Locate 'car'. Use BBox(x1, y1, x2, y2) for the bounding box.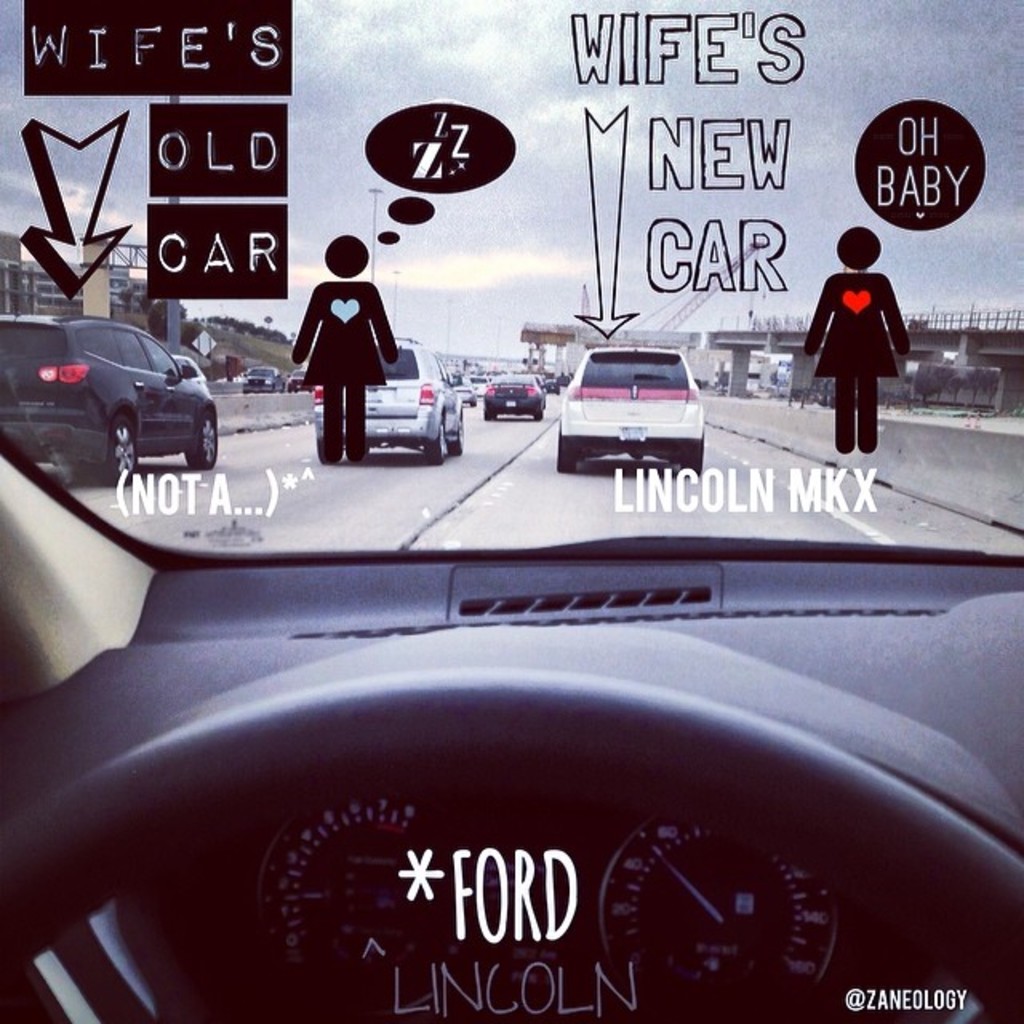
BBox(467, 373, 488, 392).
